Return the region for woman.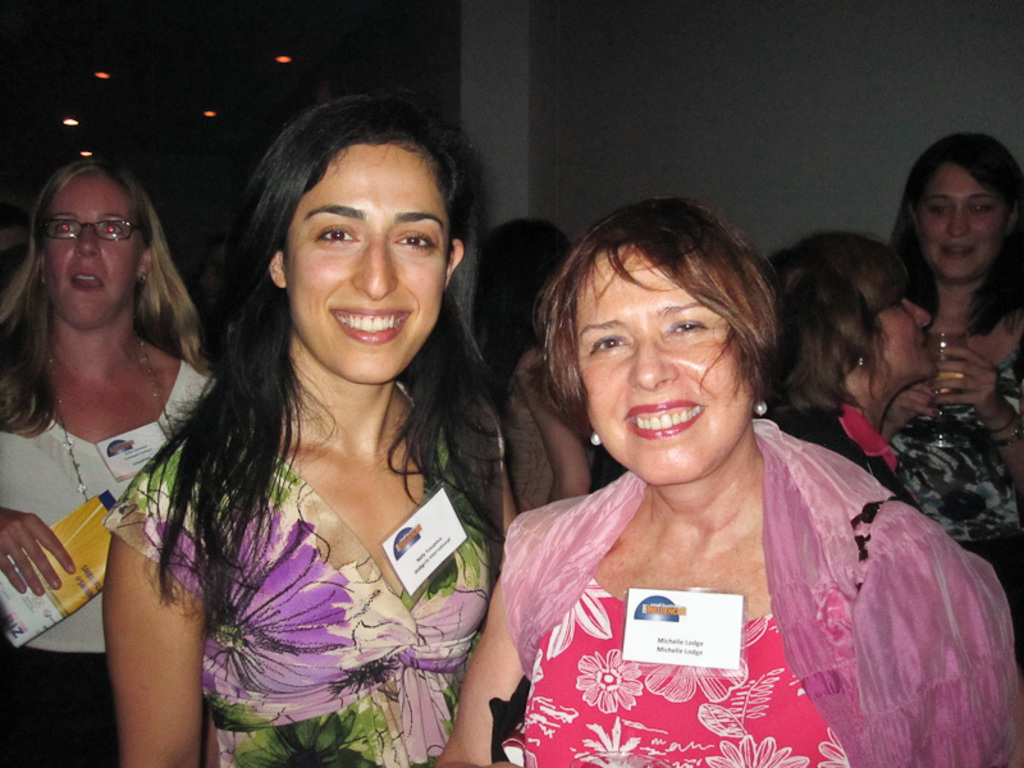
<bbox>447, 196, 1023, 767</bbox>.
